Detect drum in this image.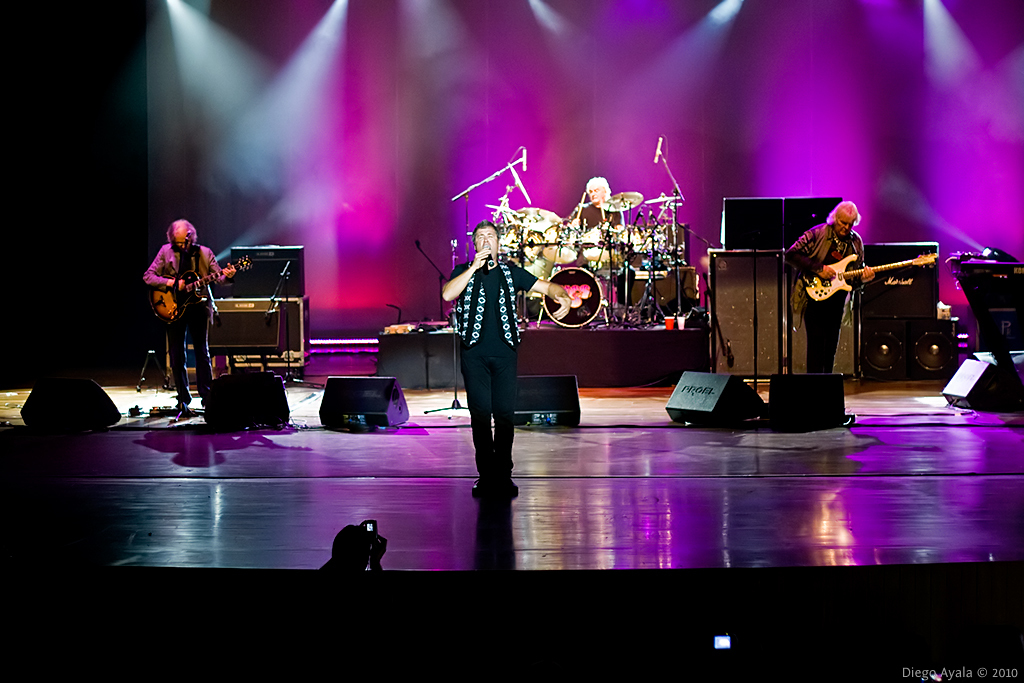
Detection: 543/268/599/329.
